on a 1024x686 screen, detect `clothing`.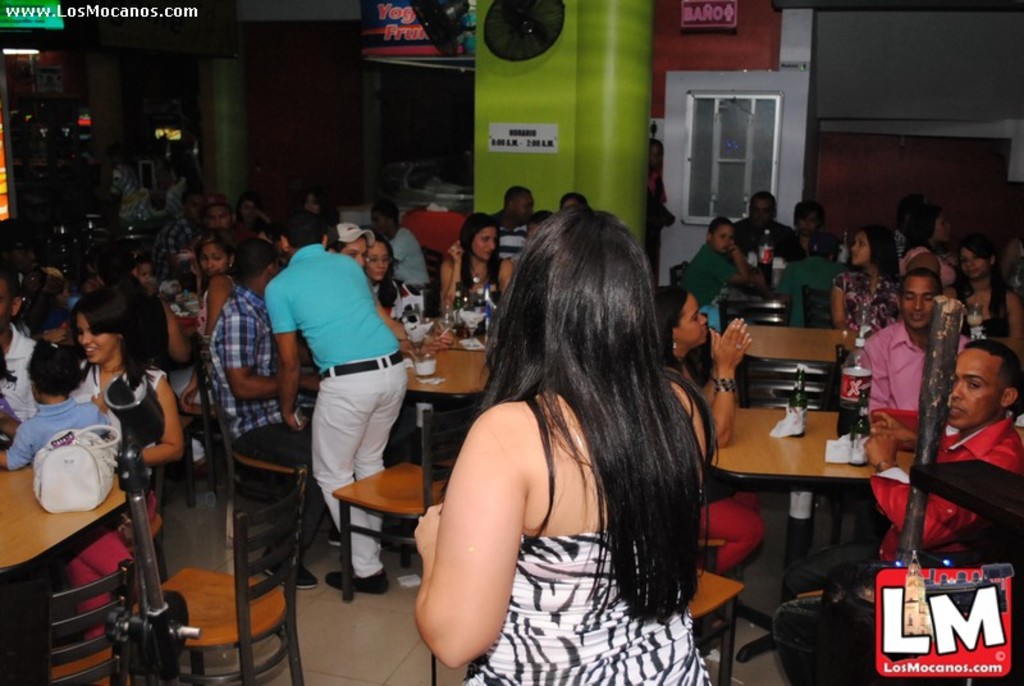
locate(773, 264, 852, 324).
